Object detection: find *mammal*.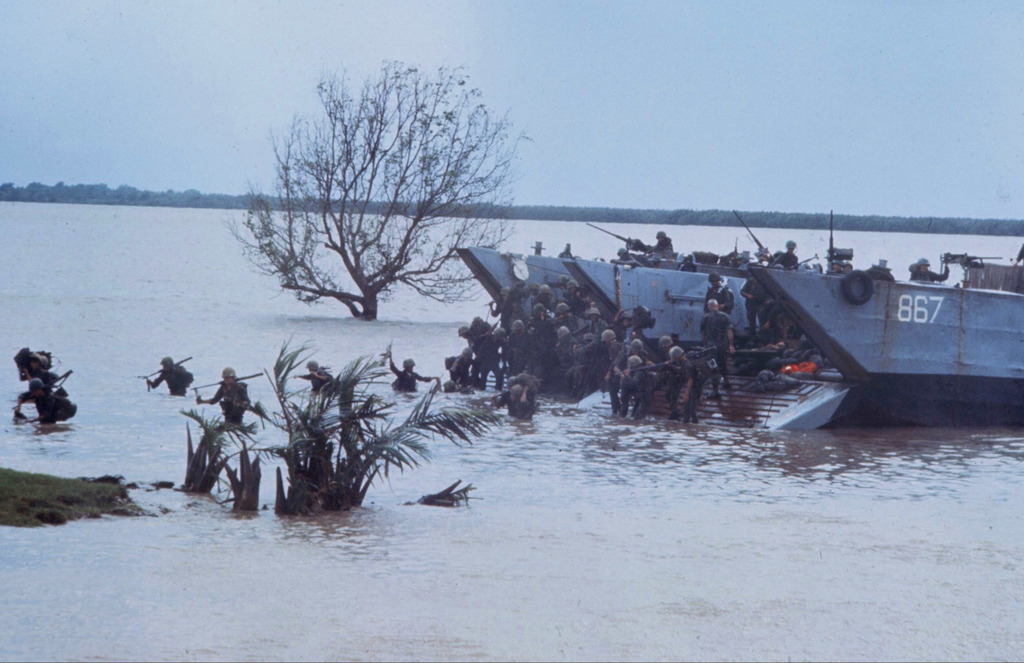
region(291, 362, 332, 393).
